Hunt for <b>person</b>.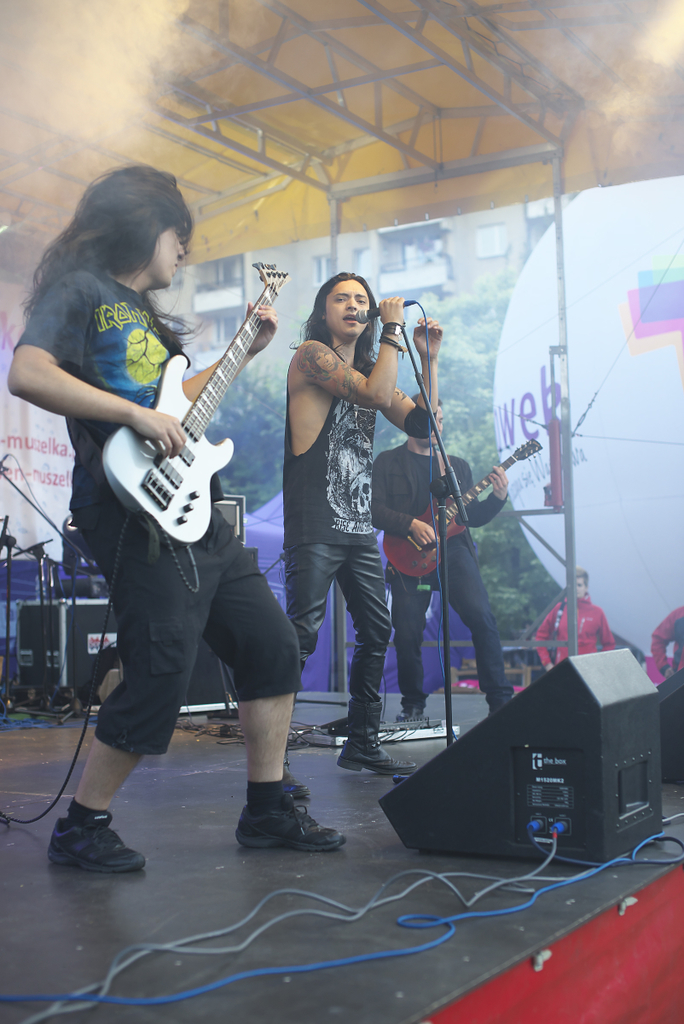
Hunted down at (x1=276, y1=274, x2=443, y2=778).
